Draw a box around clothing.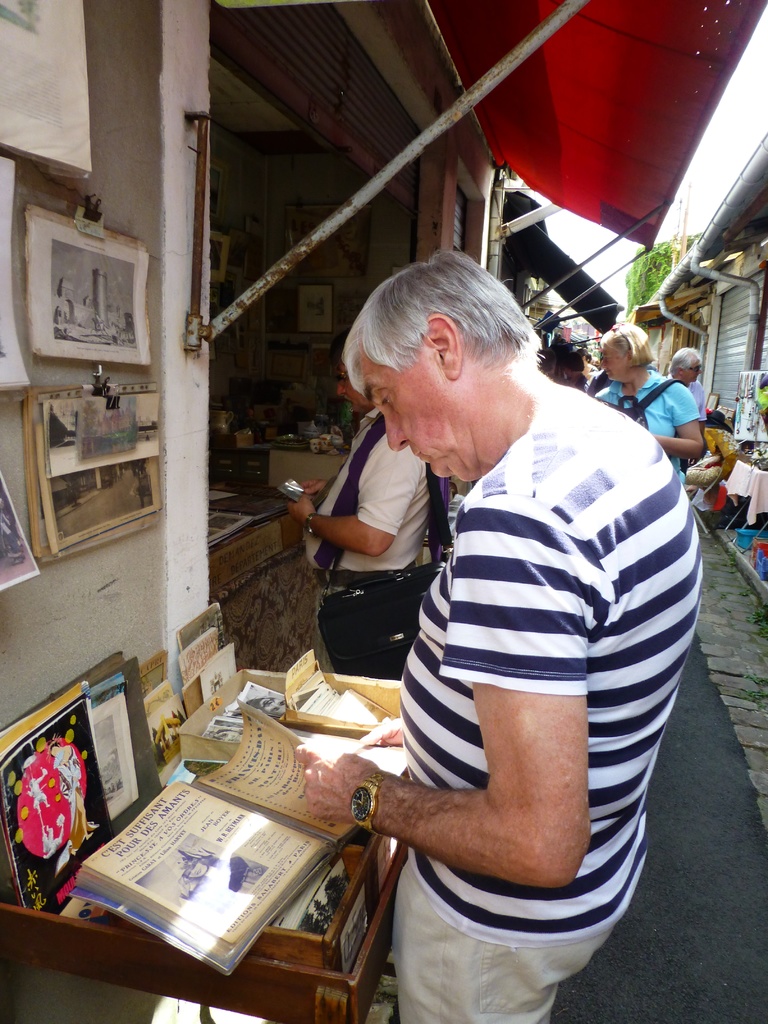
Rect(356, 360, 725, 969).
